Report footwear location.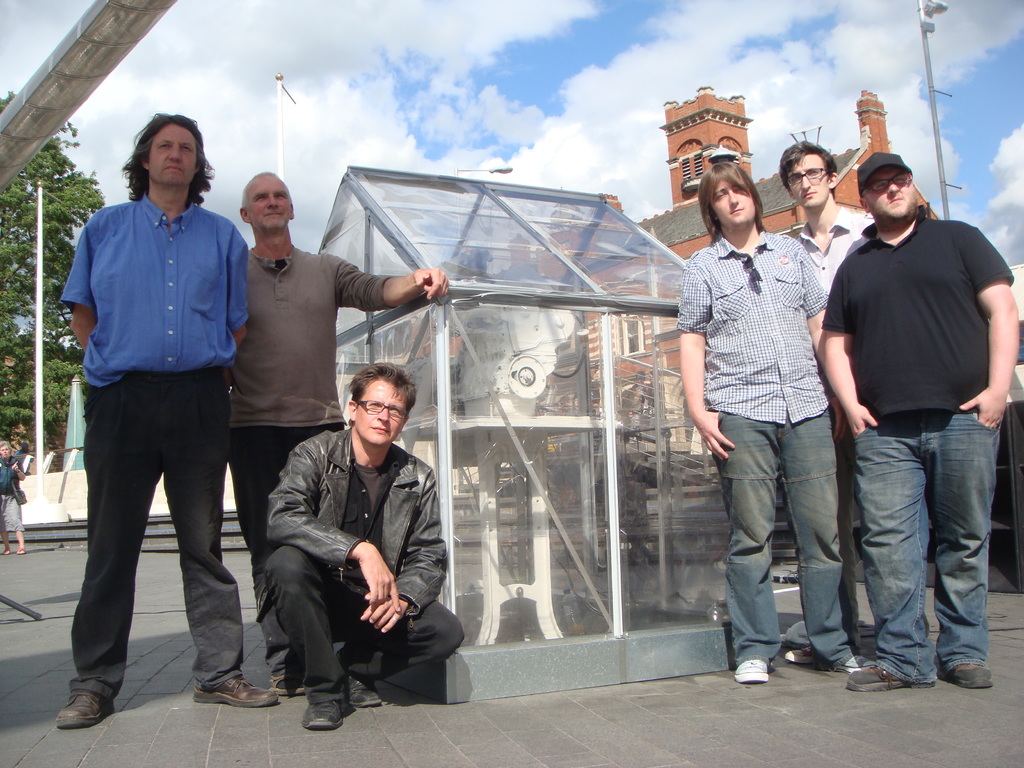
Report: 273, 675, 311, 696.
